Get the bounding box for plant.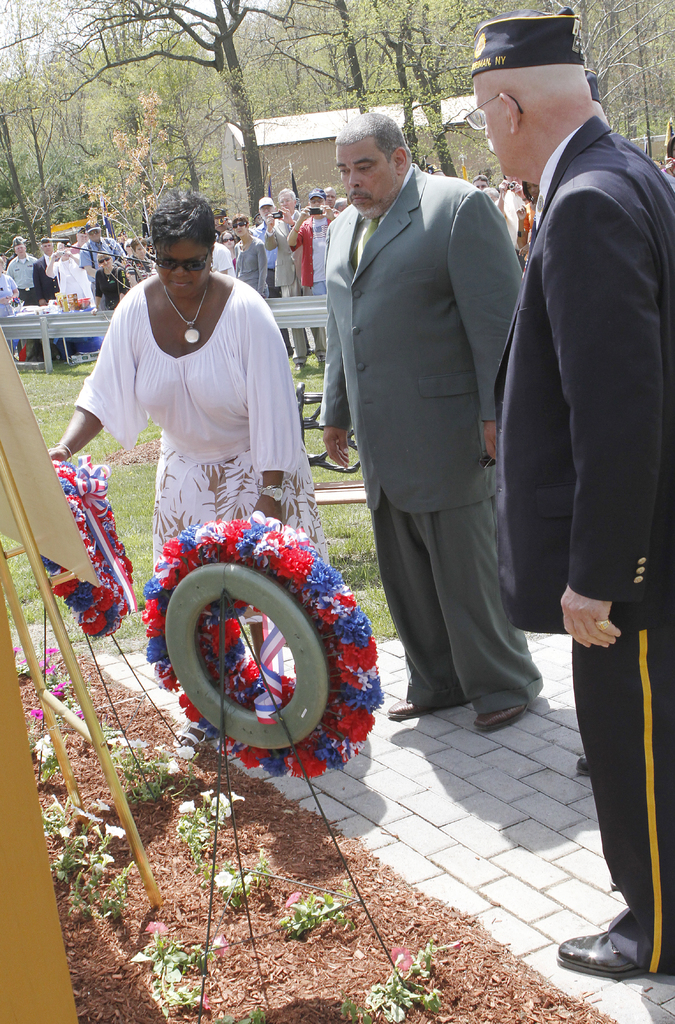
32,715,69,813.
